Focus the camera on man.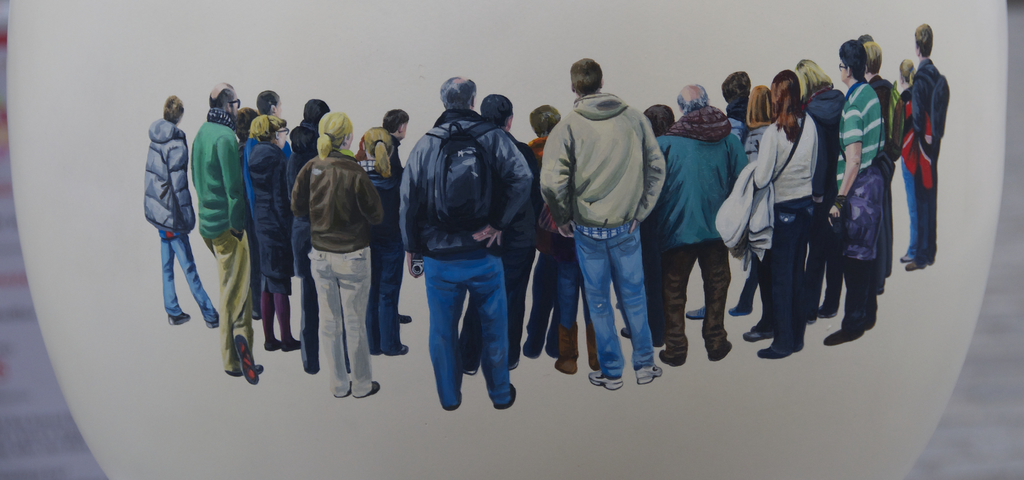
Focus region: [left=896, top=19, right=957, bottom=274].
